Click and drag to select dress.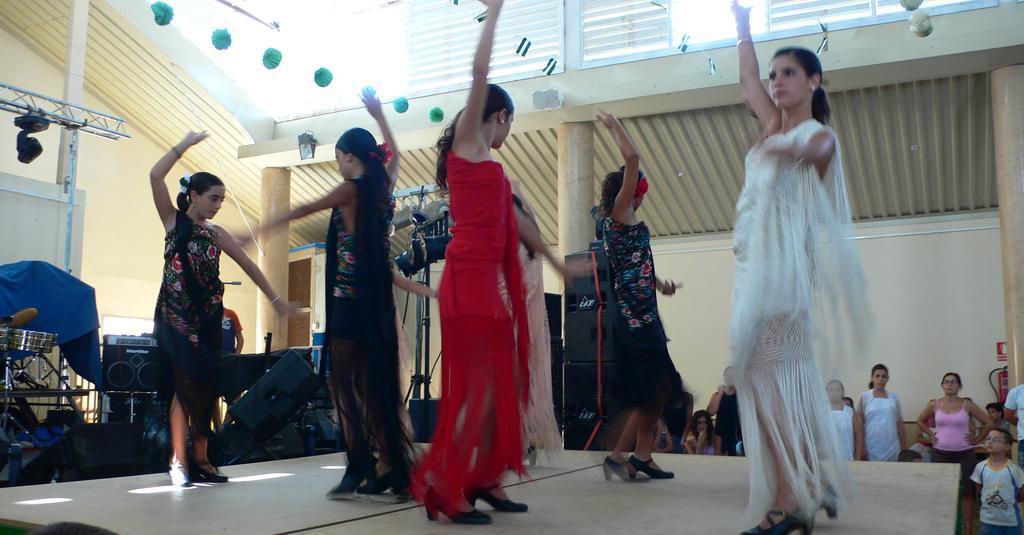
Selection: left=597, top=210, right=694, bottom=443.
